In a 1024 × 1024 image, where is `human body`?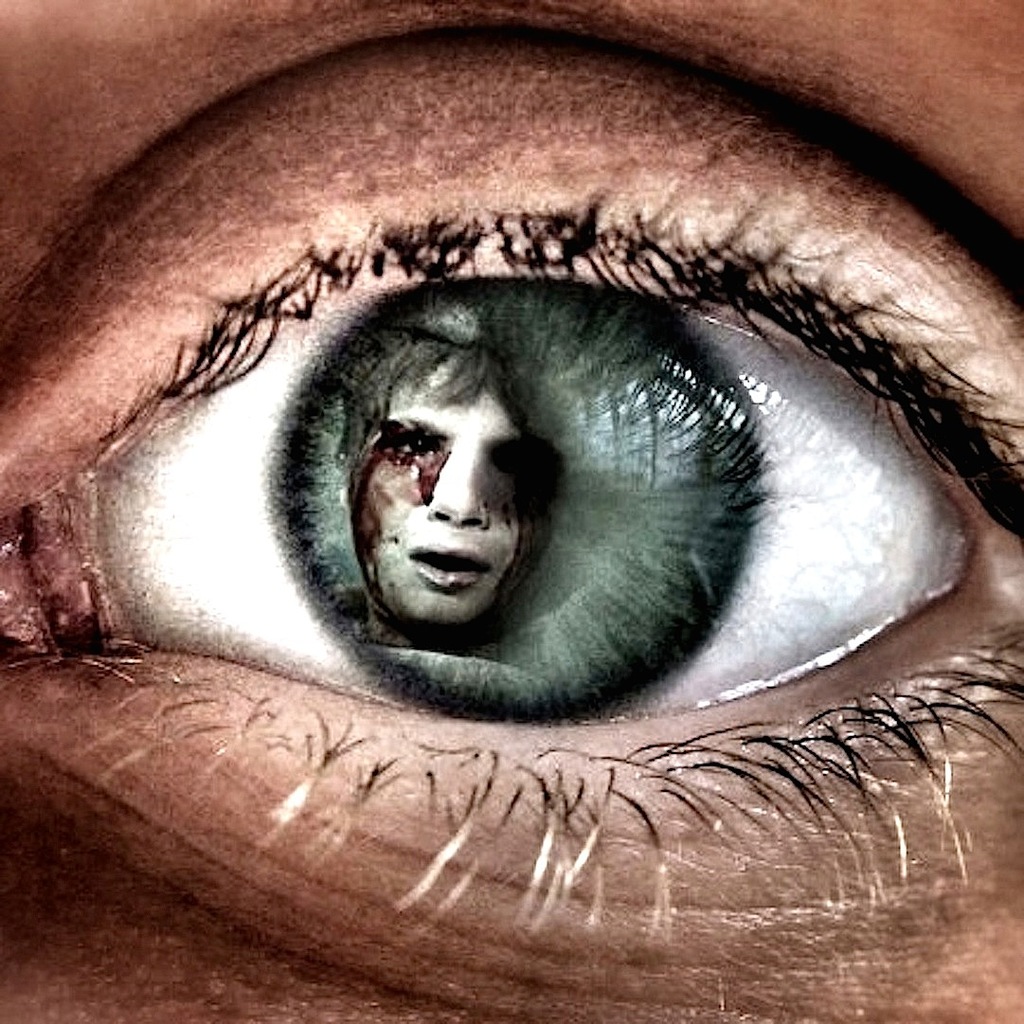
{"left": 0, "top": 0, "right": 1023, "bottom": 964}.
